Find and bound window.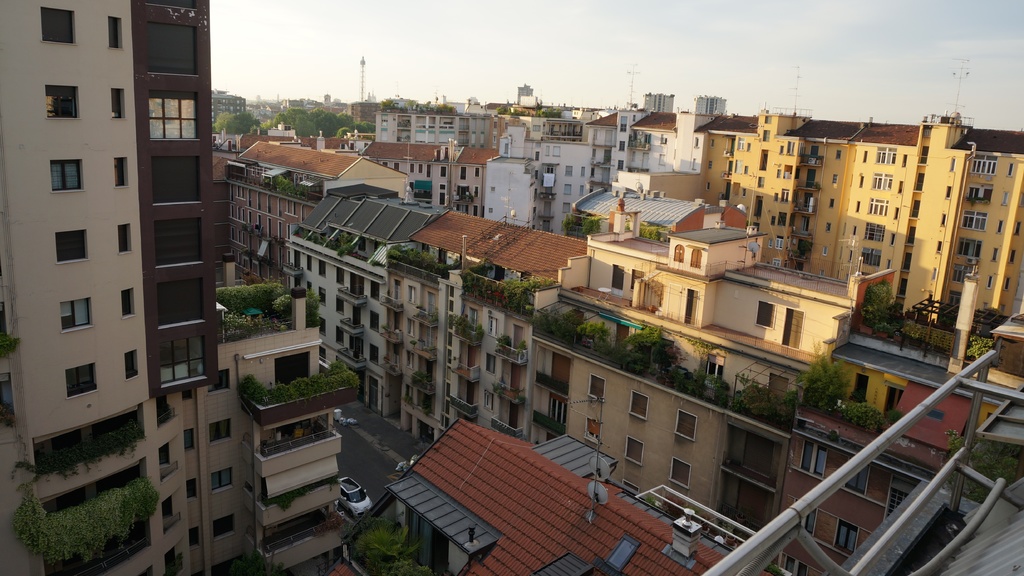
Bound: [620, 113, 628, 132].
